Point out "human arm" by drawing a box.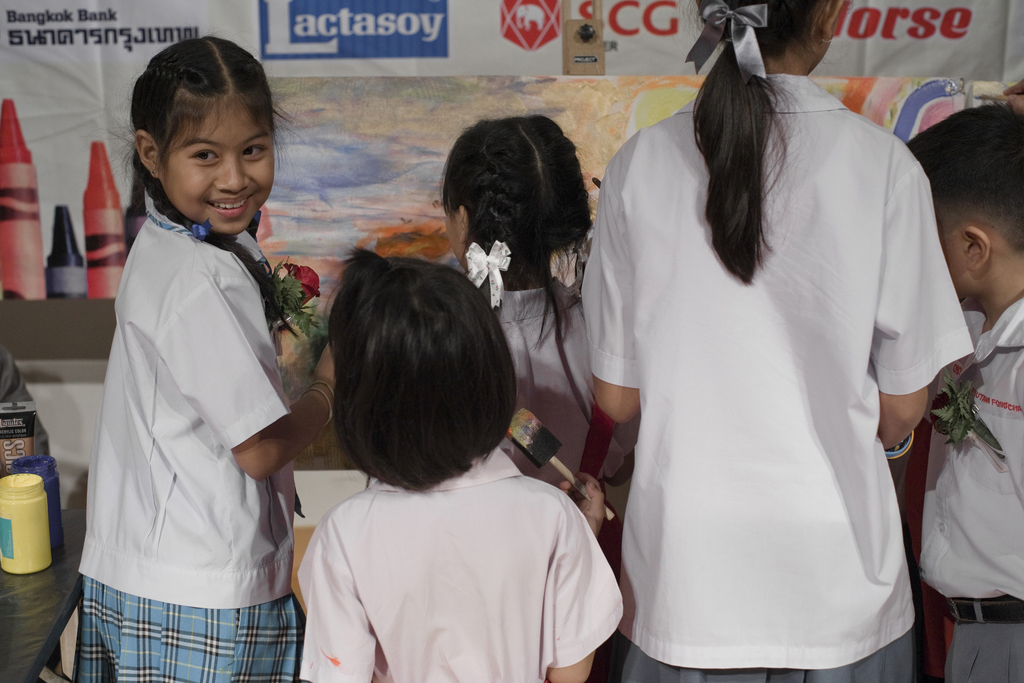
x1=292, y1=514, x2=390, y2=682.
